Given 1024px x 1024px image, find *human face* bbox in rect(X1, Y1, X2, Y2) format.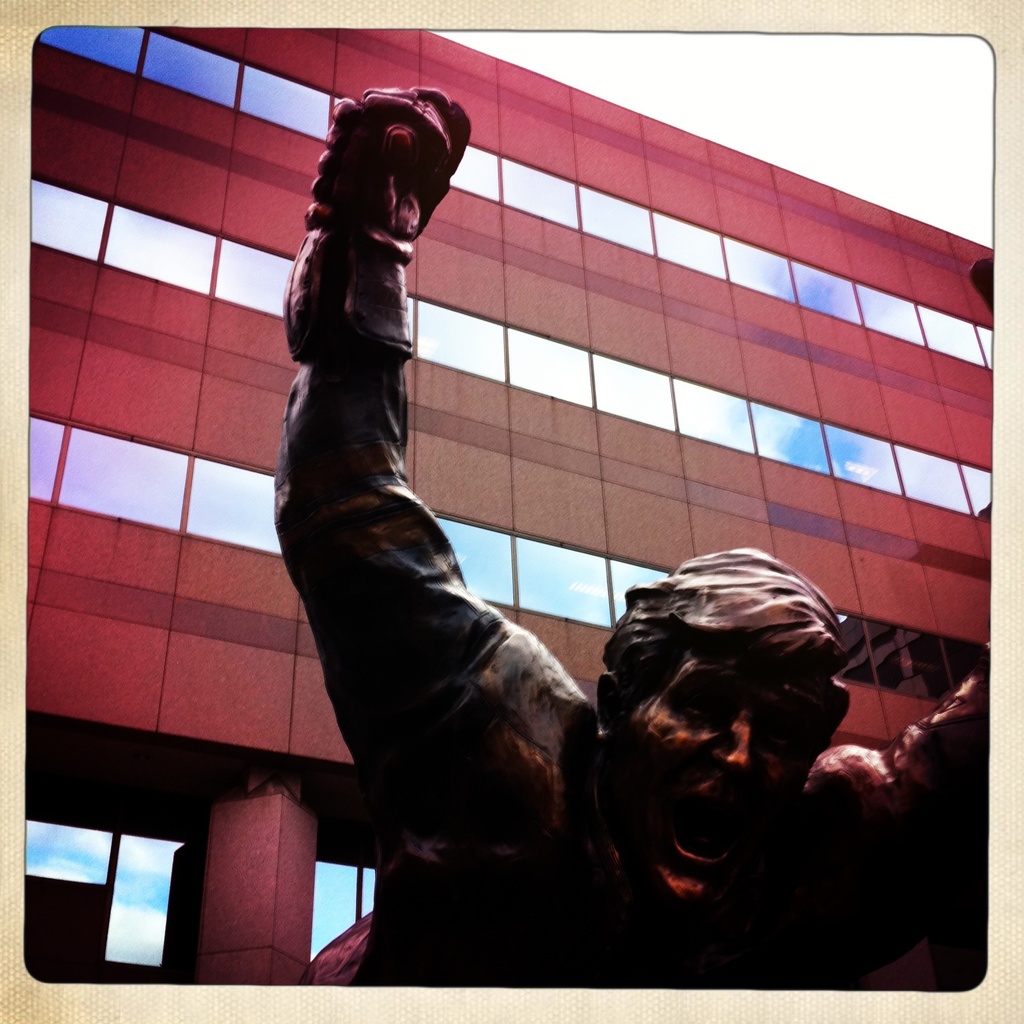
rect(630, 649, 811, 851).
